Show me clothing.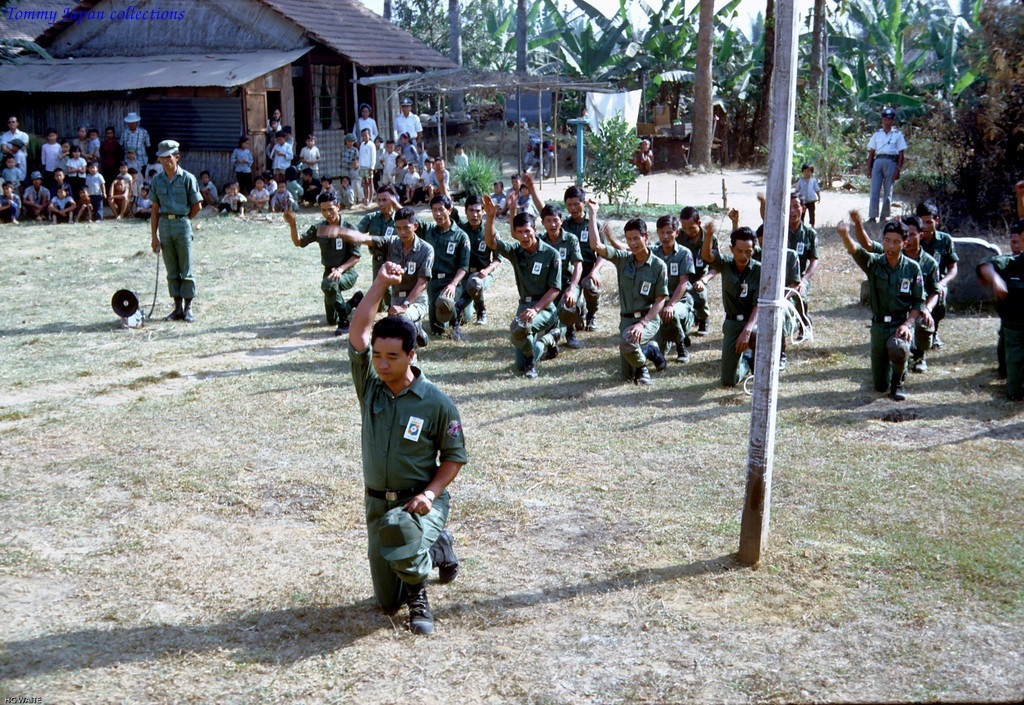
clothing is here: (x1=89, y1=172, x2=108, y2=221).
